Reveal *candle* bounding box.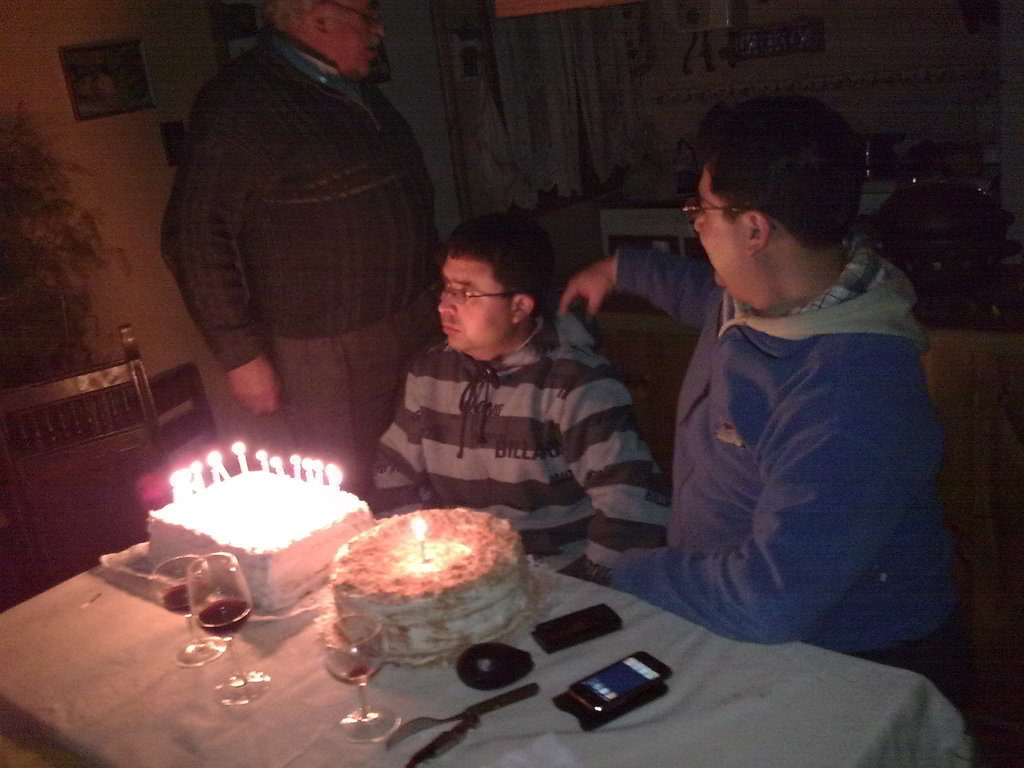
Revealed: <box>256,450,273,474</box>.
